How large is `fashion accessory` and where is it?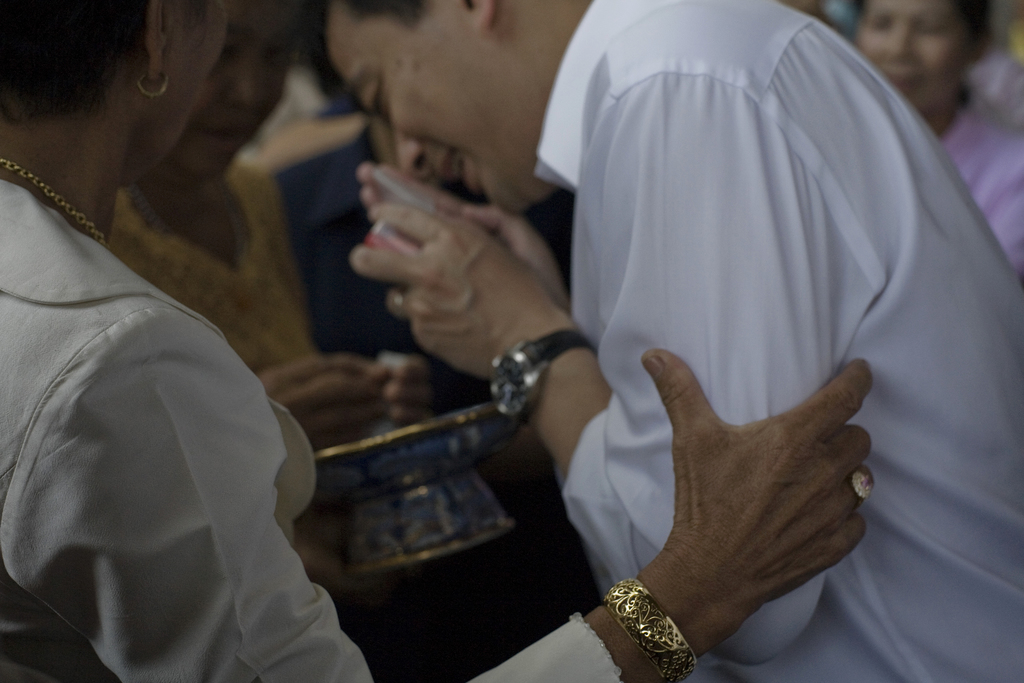
Bounding box: bbox=[849, 464, 876, 504].
